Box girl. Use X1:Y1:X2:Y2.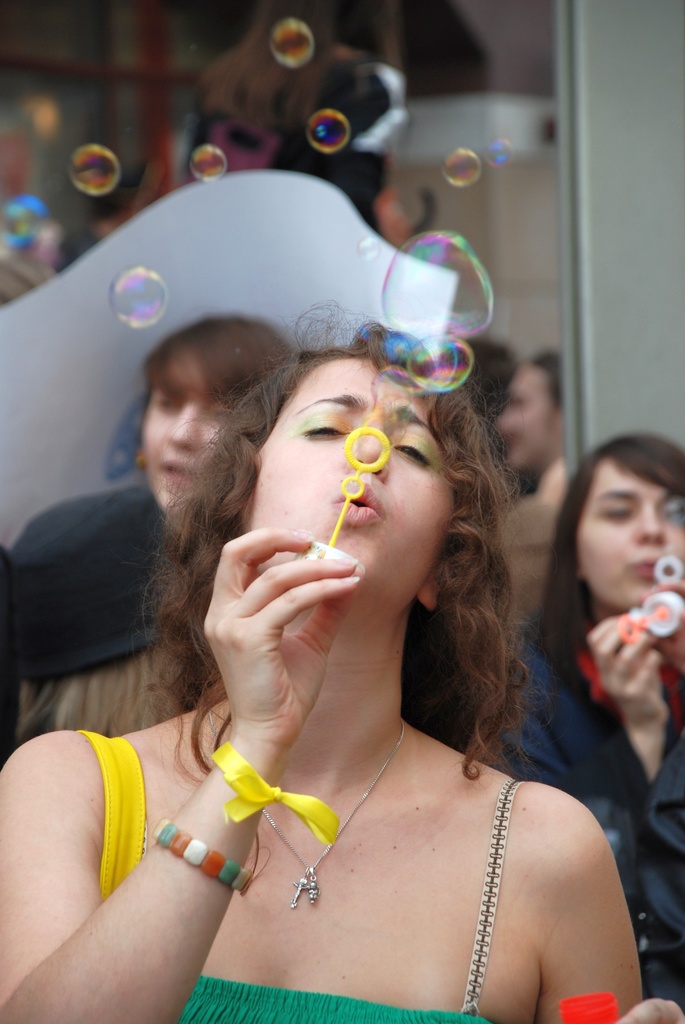
487:428:684:1008.
